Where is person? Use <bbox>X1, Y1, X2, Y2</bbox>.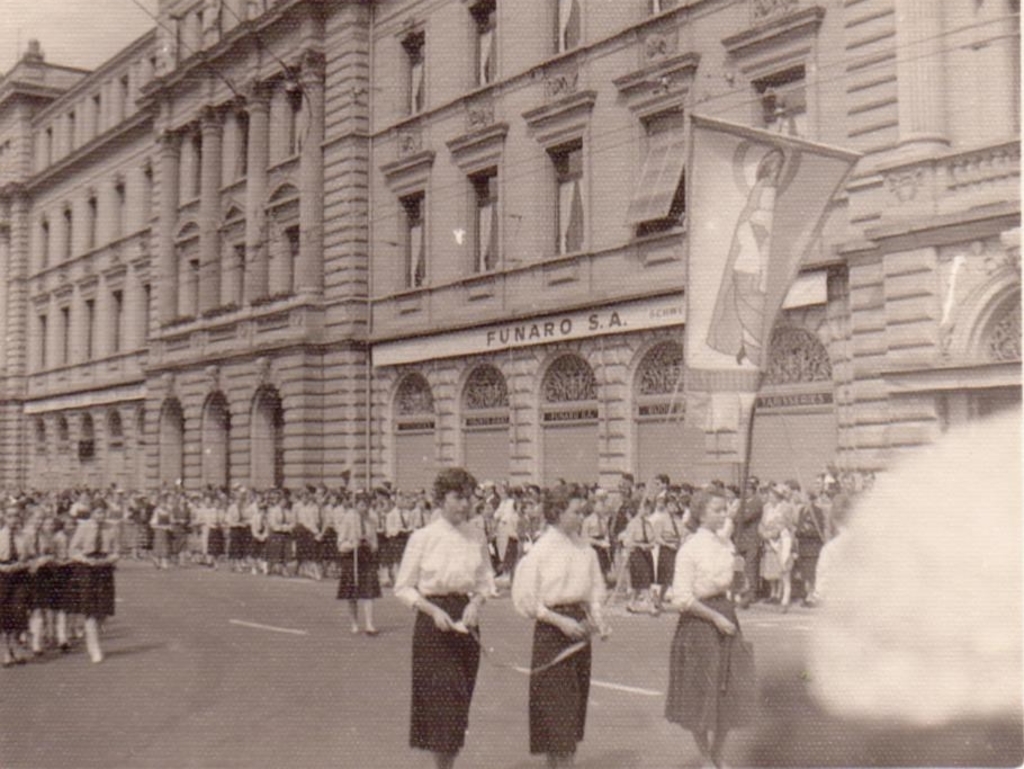
<bbox>519, 484, 604, 768</bbox>.
